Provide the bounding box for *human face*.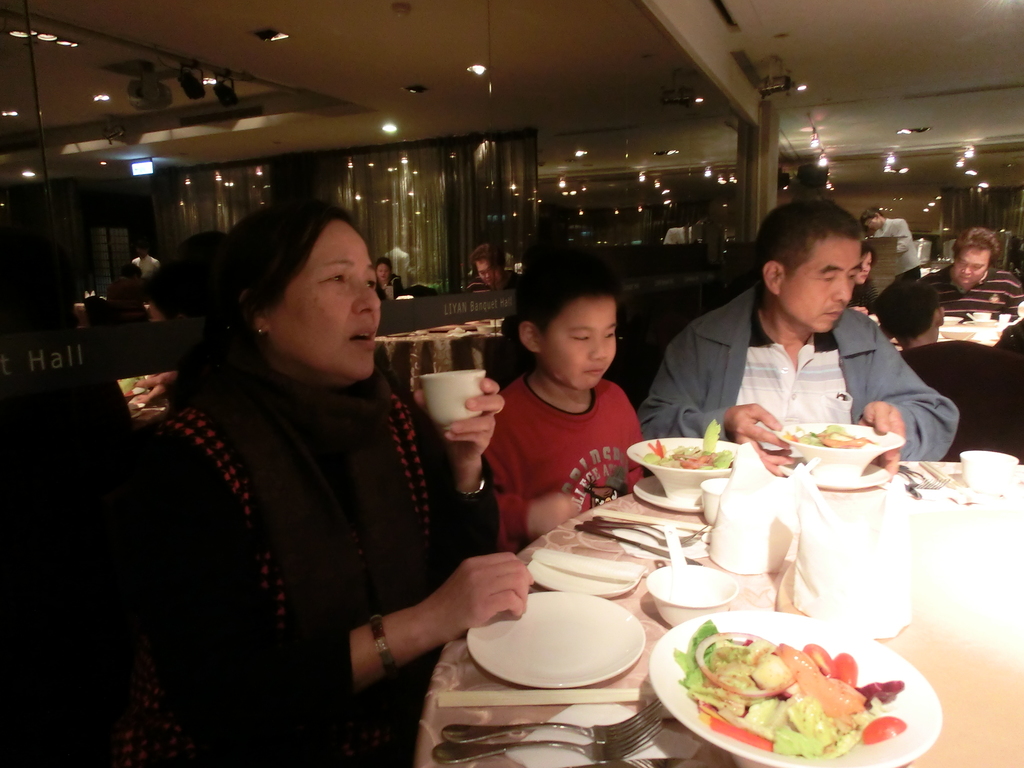
(865, 218, 880, 229).
